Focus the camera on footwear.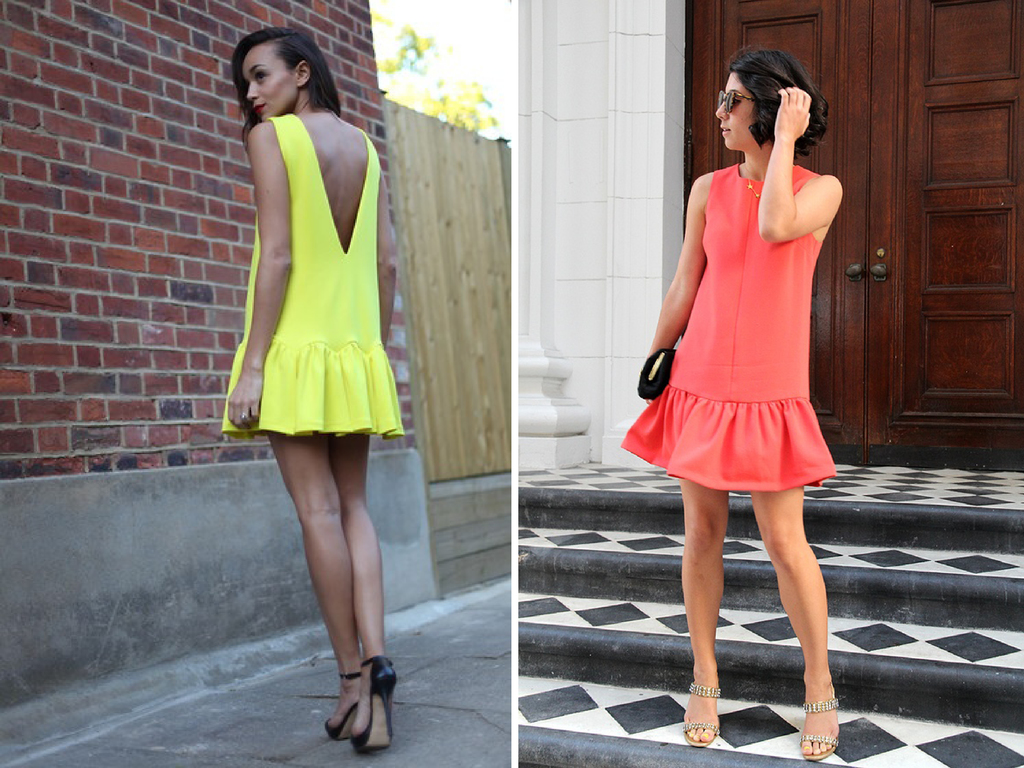
Focus region: <bbox>799, 695, 847, 764</bbox>.
